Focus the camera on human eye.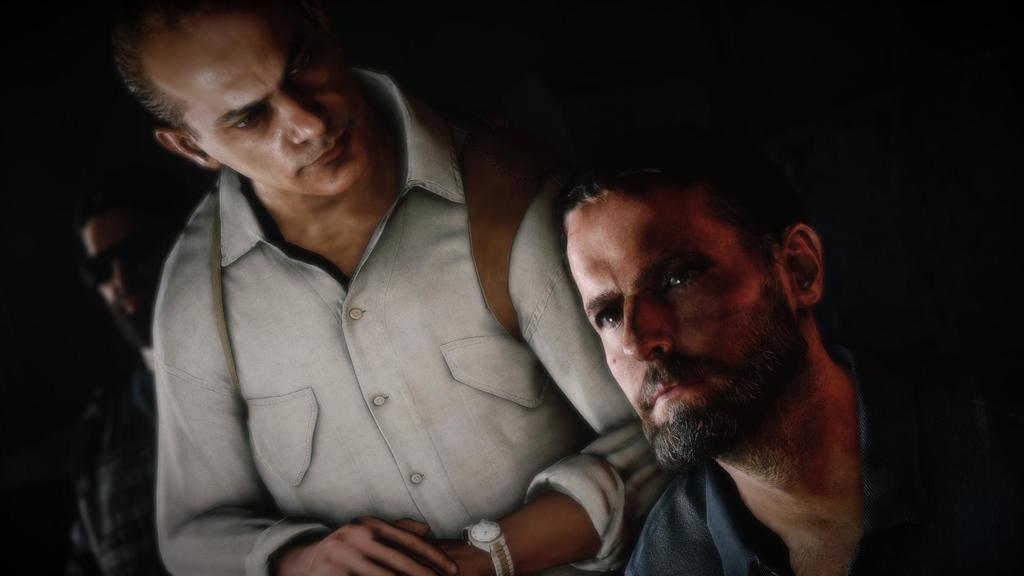
Focus region: box=[287, 47, 326, 79].
